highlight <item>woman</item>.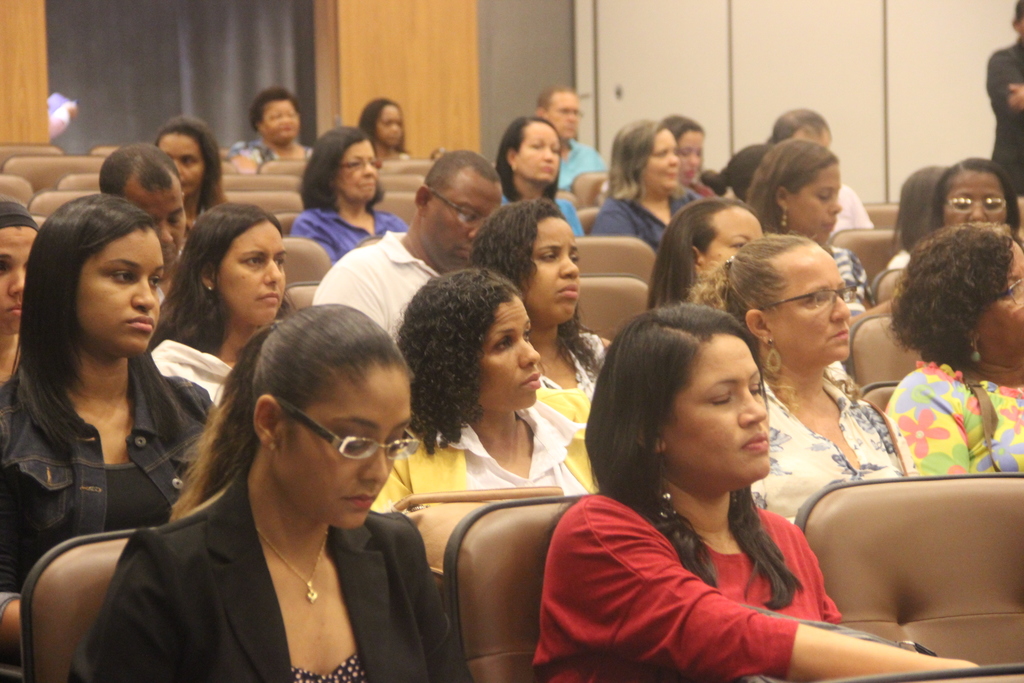
Highlighted region: detection(586, 114, 708, 251).
